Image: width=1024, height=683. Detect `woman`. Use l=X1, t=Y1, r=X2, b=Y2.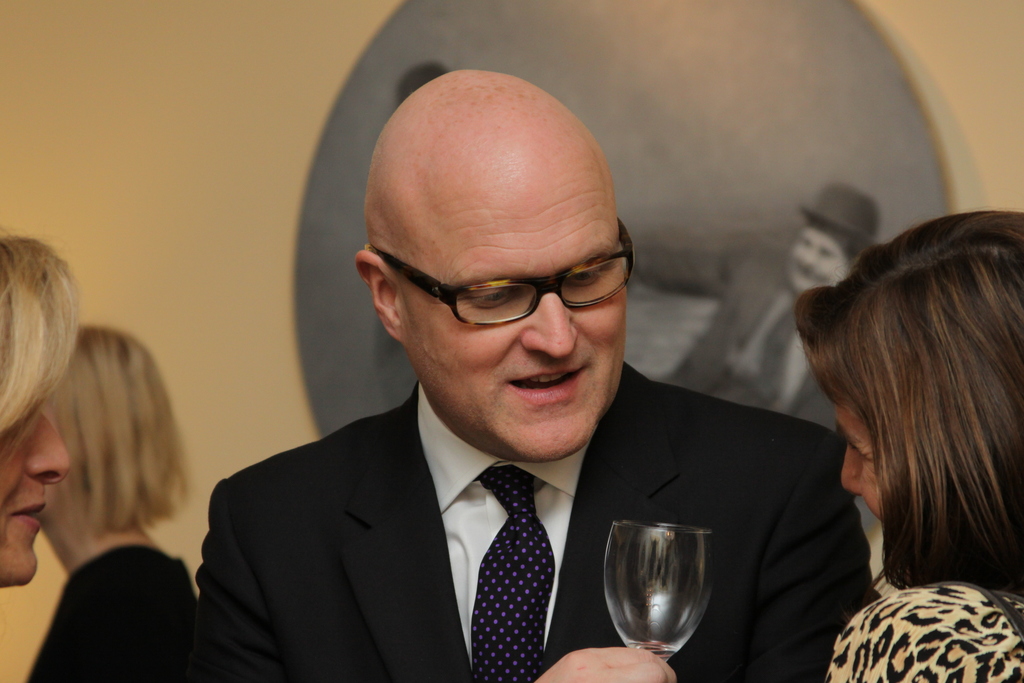
l=0, t=229, r=80, b=585.
